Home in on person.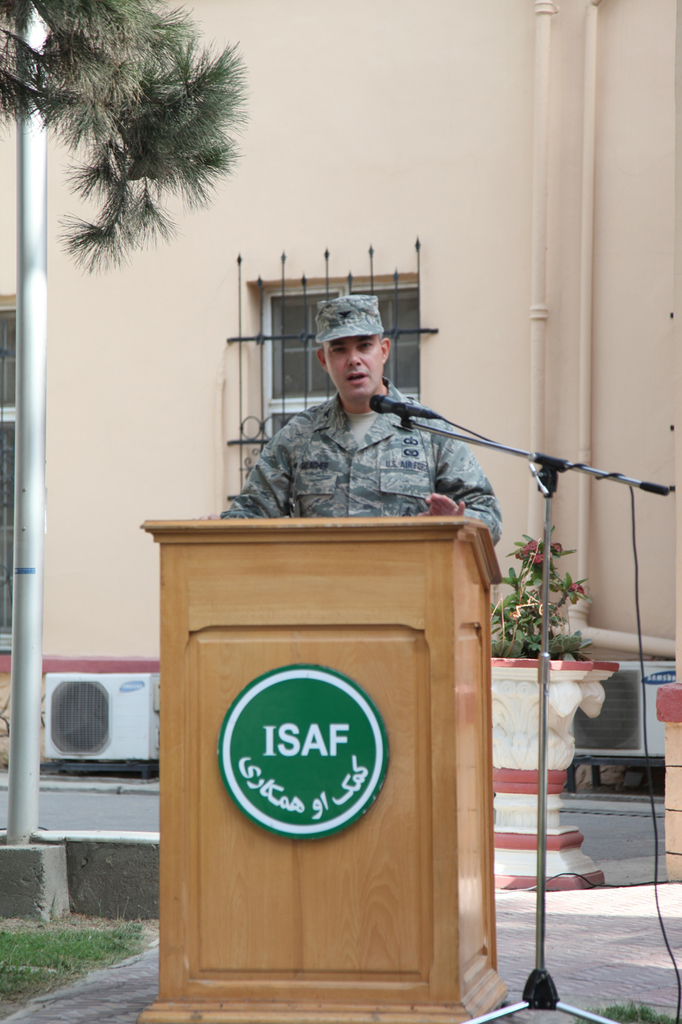
Homed in at 224/294/521/567.
